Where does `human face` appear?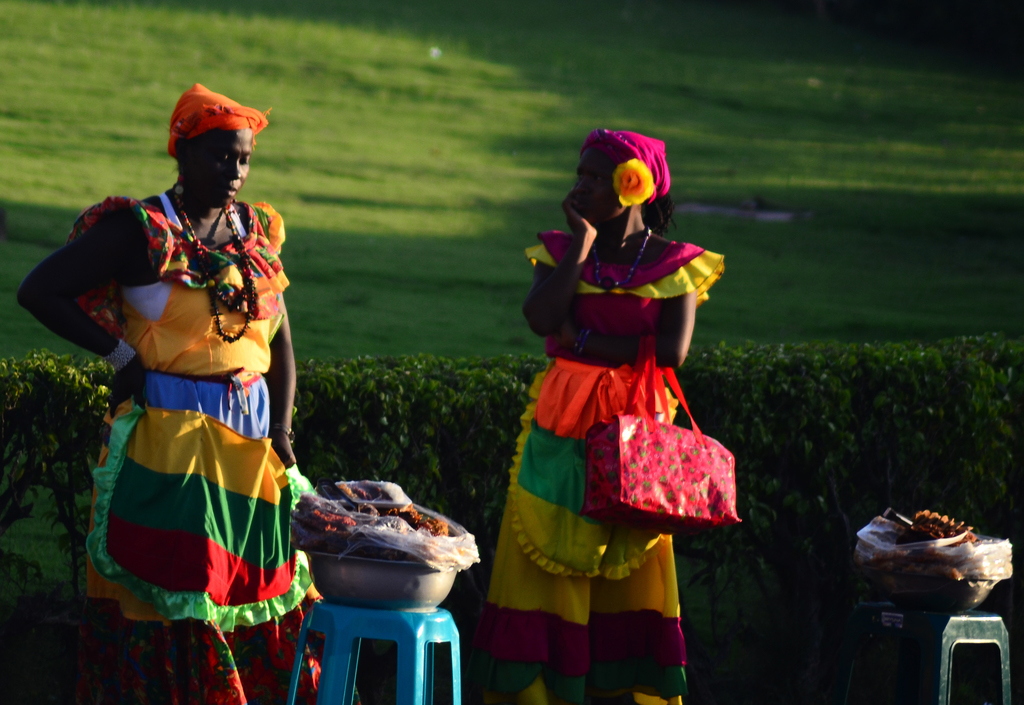
Appears at 575/147/627/223.
